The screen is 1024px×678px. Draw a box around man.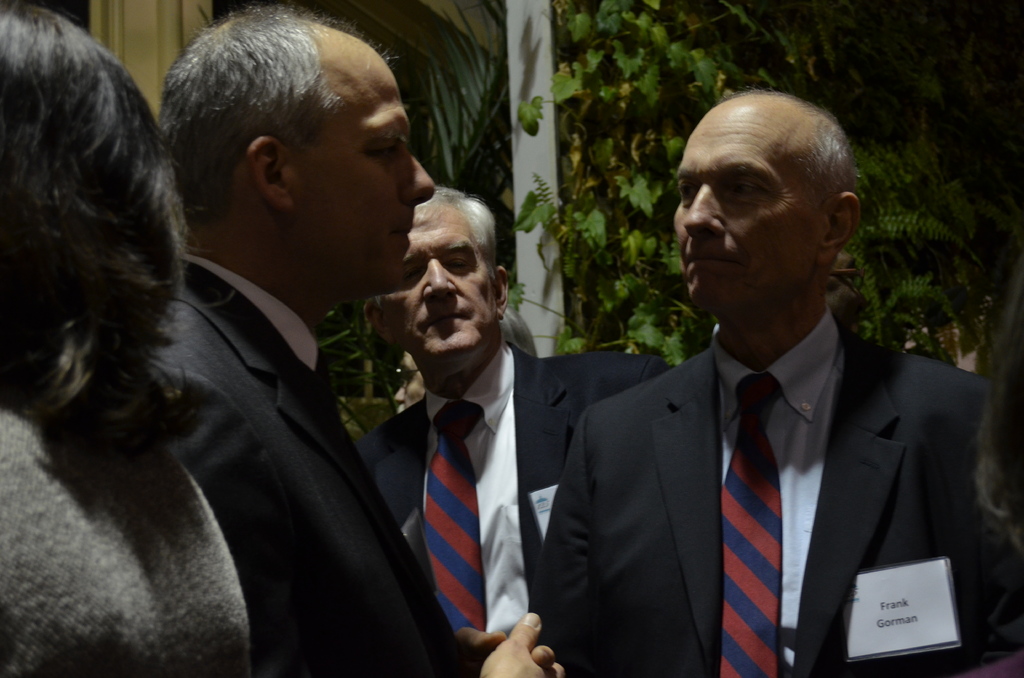
360, 170, 672, 649.
